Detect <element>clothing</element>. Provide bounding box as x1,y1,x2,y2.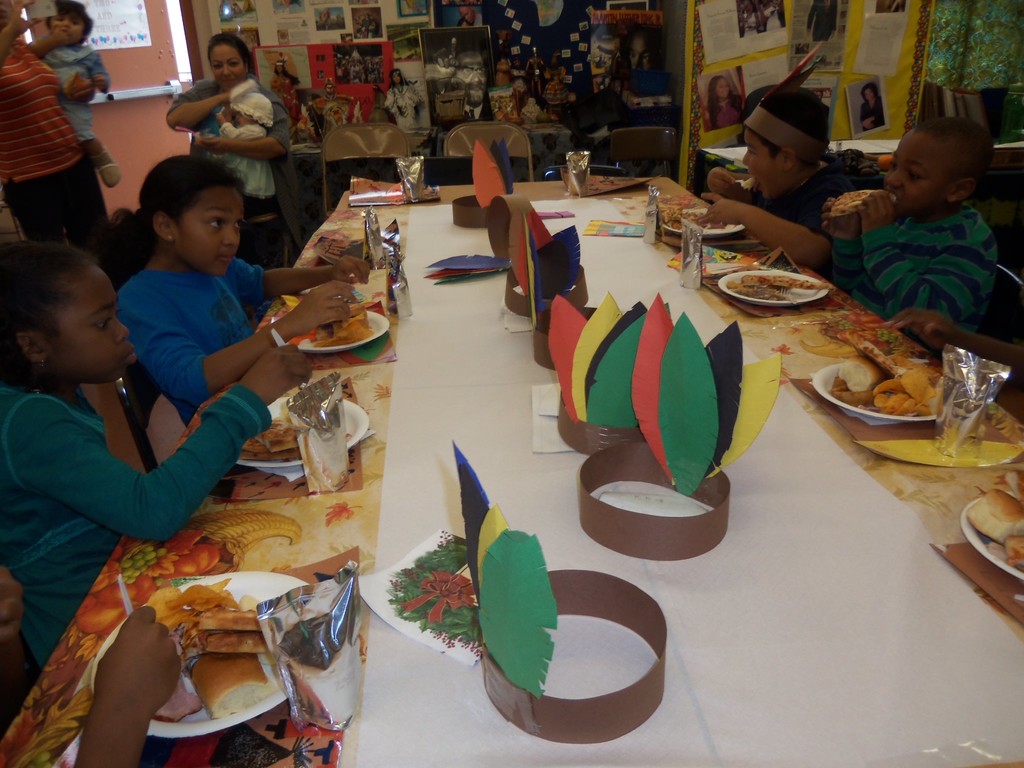
301,97,362,141.
